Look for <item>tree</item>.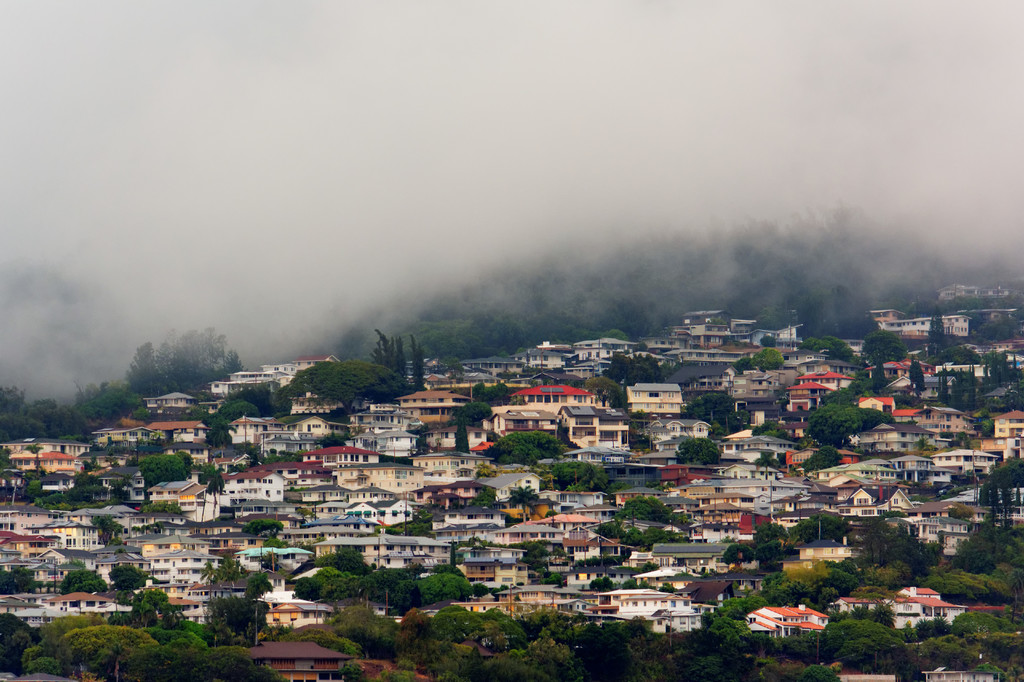
Found: 434,602,484,642.
